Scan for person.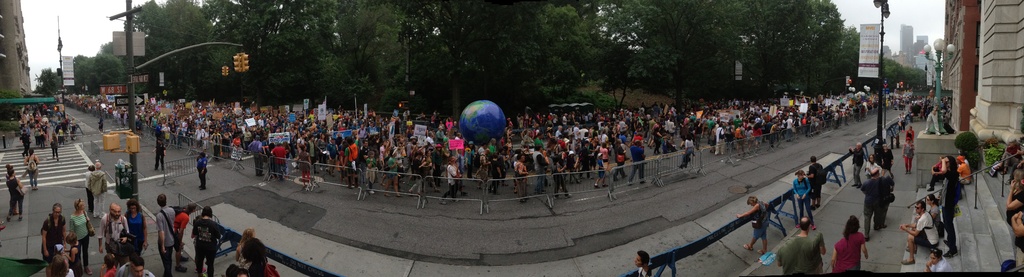
Scan result: Rect(327, 135, 337, 176).
